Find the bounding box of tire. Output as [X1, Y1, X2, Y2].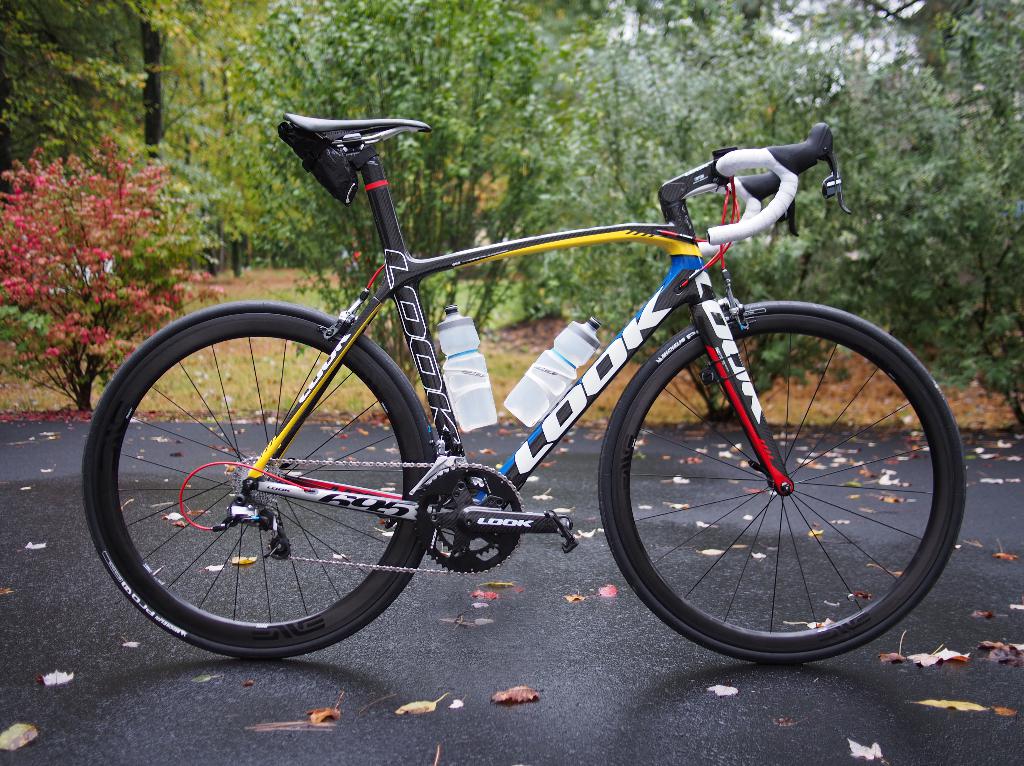
[595, 298, 970, 665].
